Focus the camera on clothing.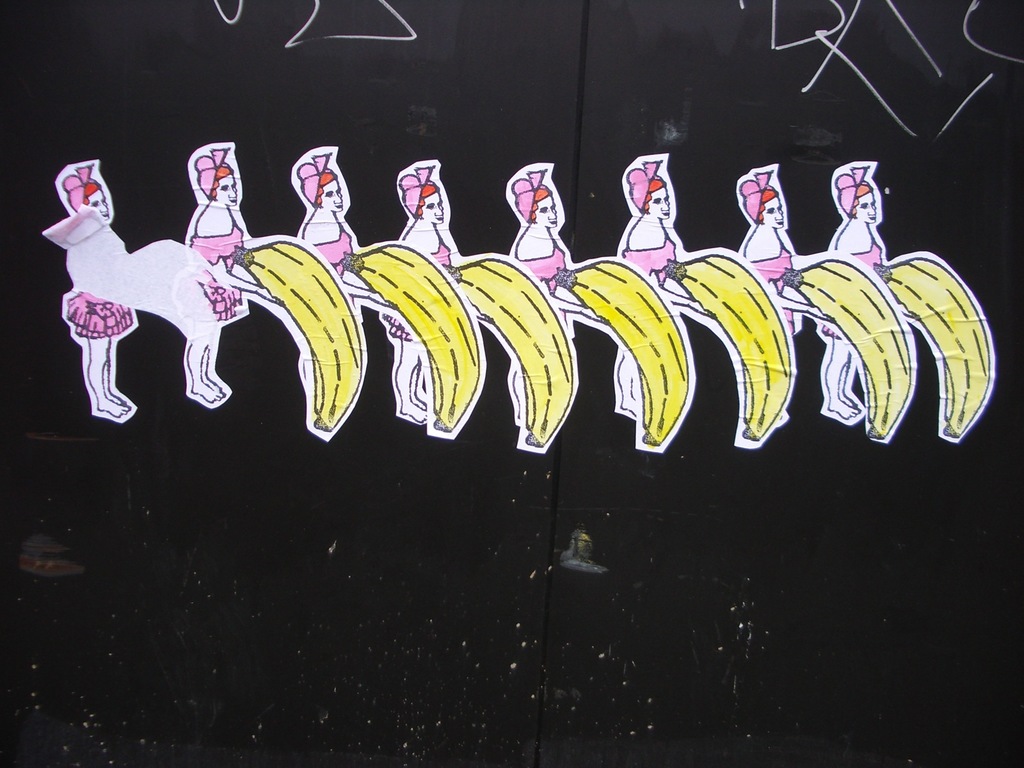
Focus region: [282,141,346,202].
